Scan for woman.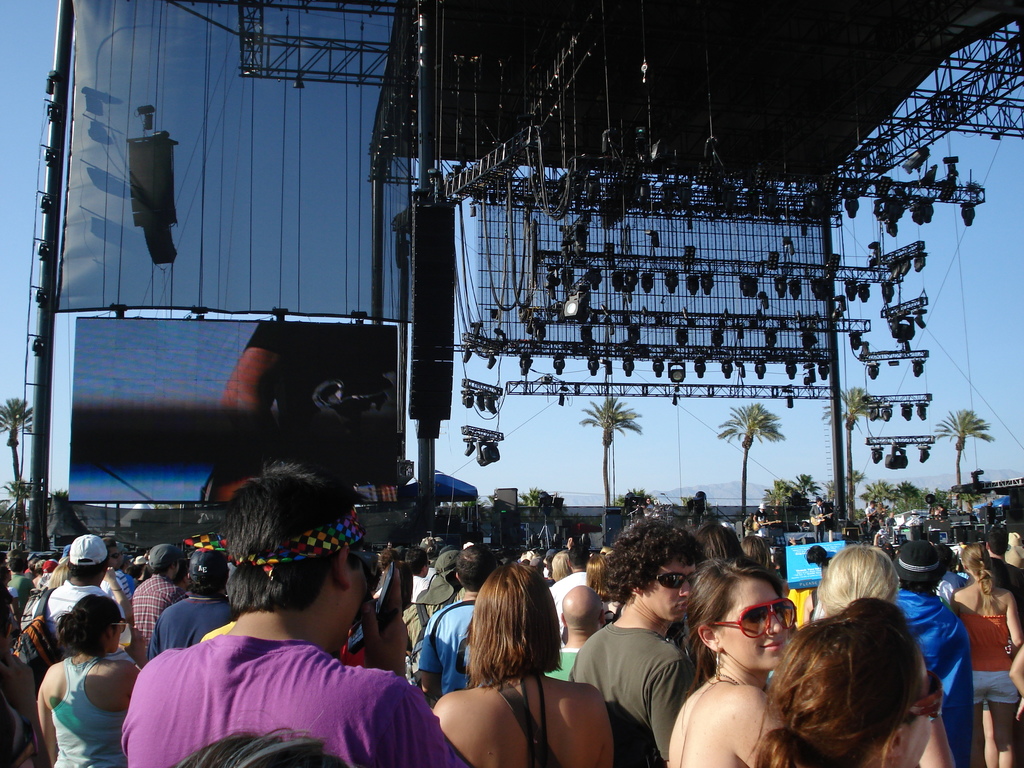
Scan result: box(744, 596, 941, 767).
